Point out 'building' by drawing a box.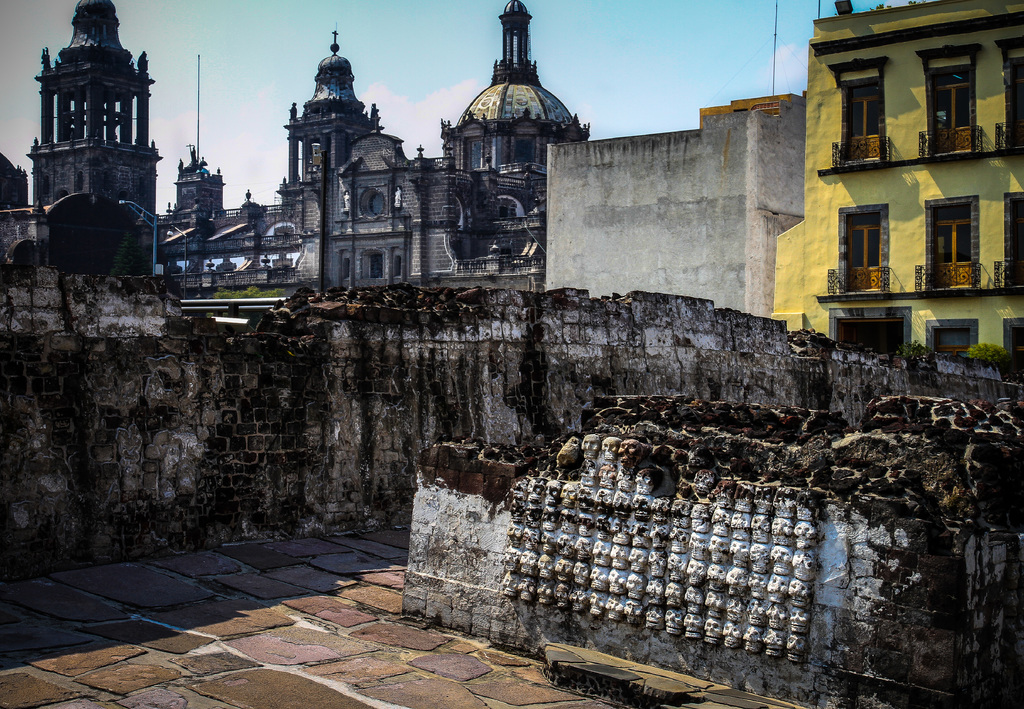
778/0/1023/355.
